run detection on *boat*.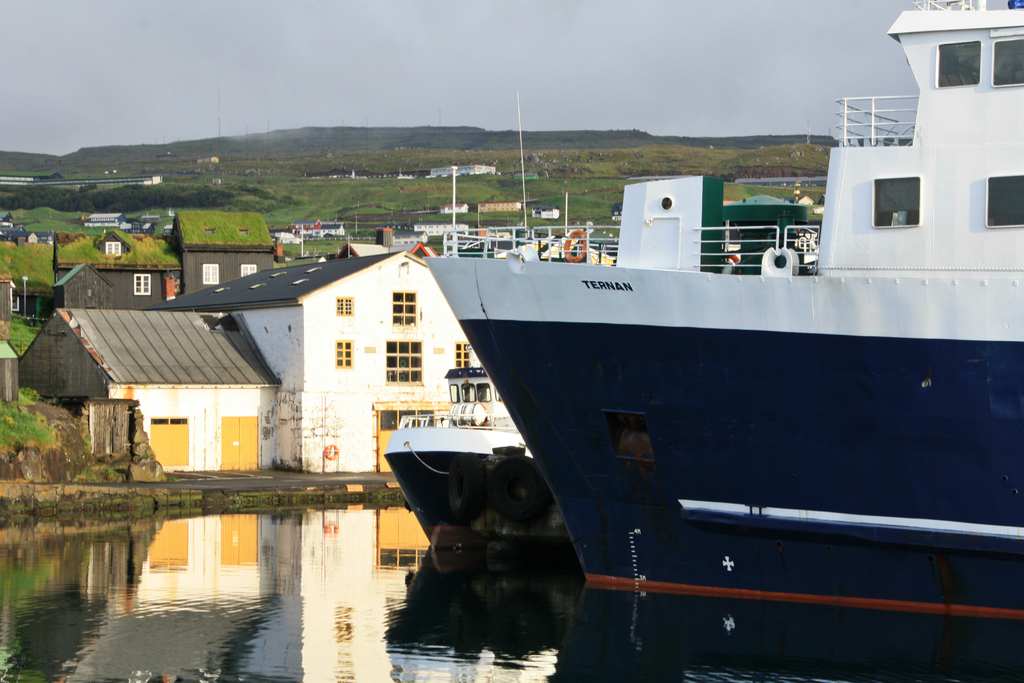
Result: locate(424, 0, 1023, 678).
